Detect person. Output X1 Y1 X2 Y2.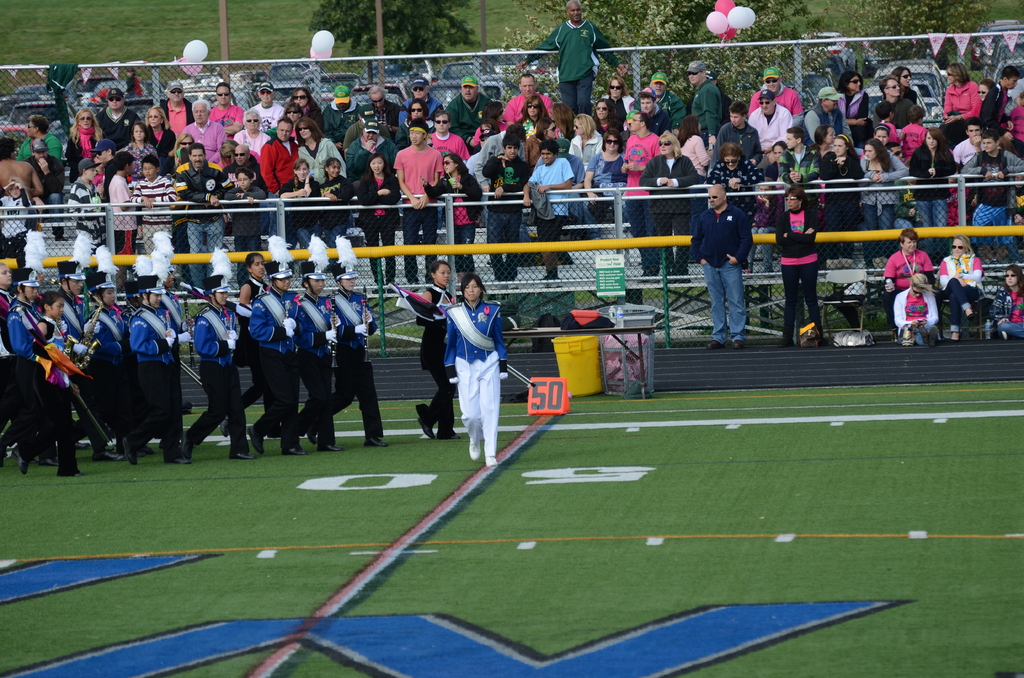
687 185 753 350.
